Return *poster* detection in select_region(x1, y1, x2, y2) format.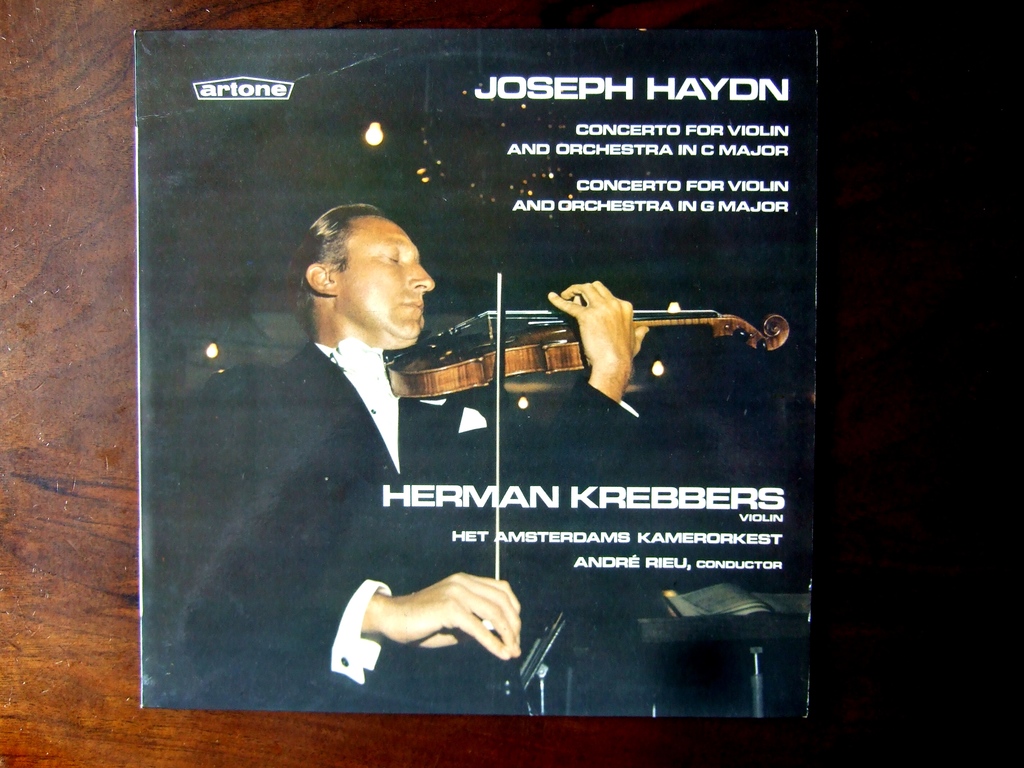
select_region(133, 20, 824, 716).
